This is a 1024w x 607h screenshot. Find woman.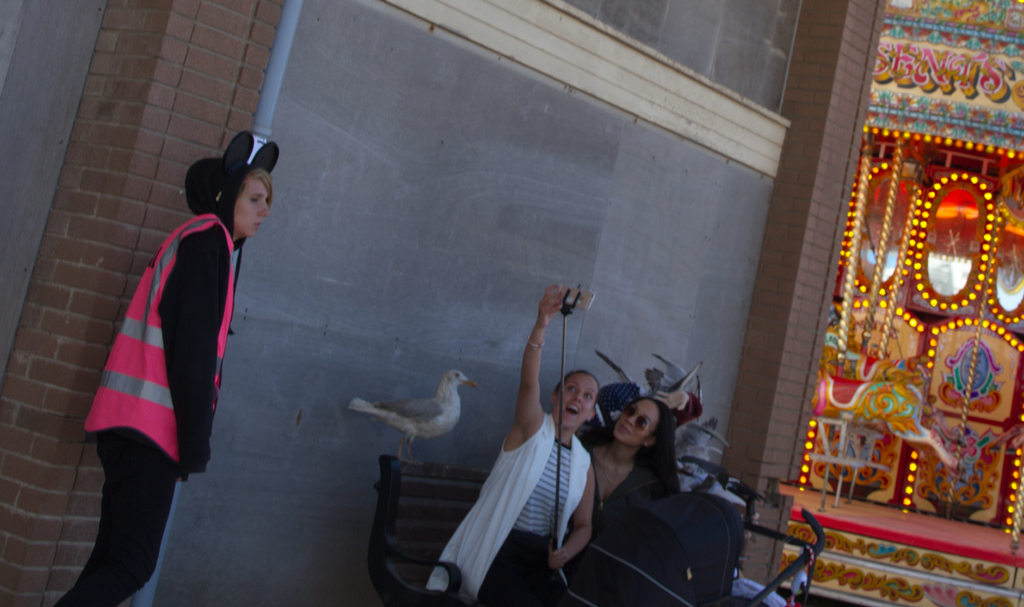
Bounding box: (left=50, top=134, right=282, bottom=606).
